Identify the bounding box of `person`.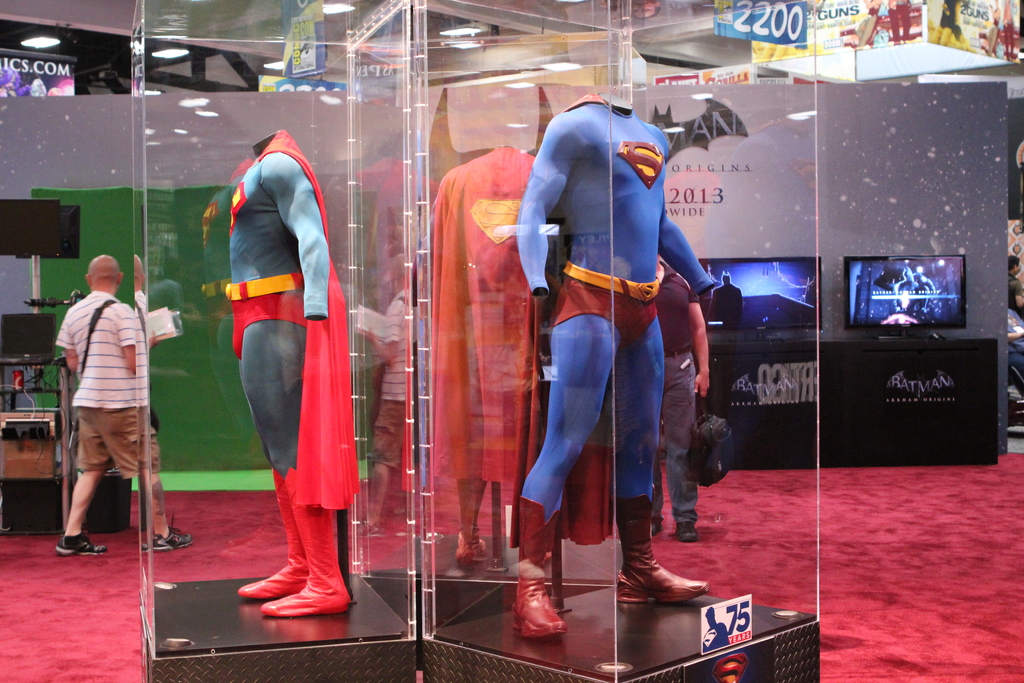
515,58,707,628.
